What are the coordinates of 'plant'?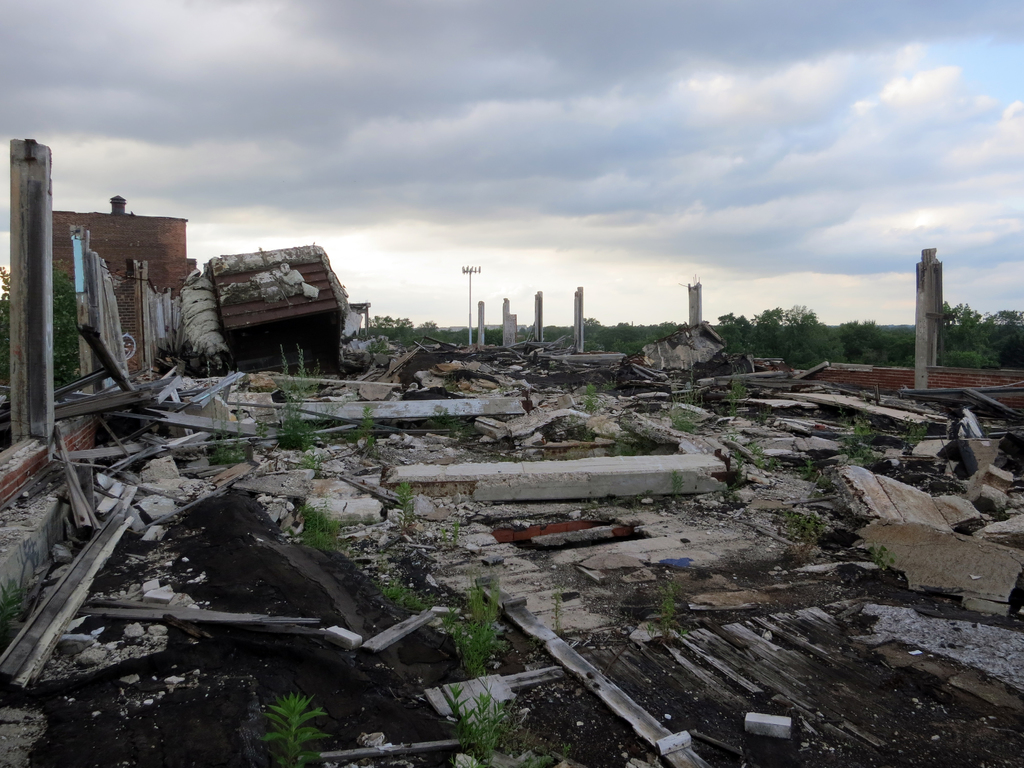
[left=730, top=362, right=752, bottom=417].
